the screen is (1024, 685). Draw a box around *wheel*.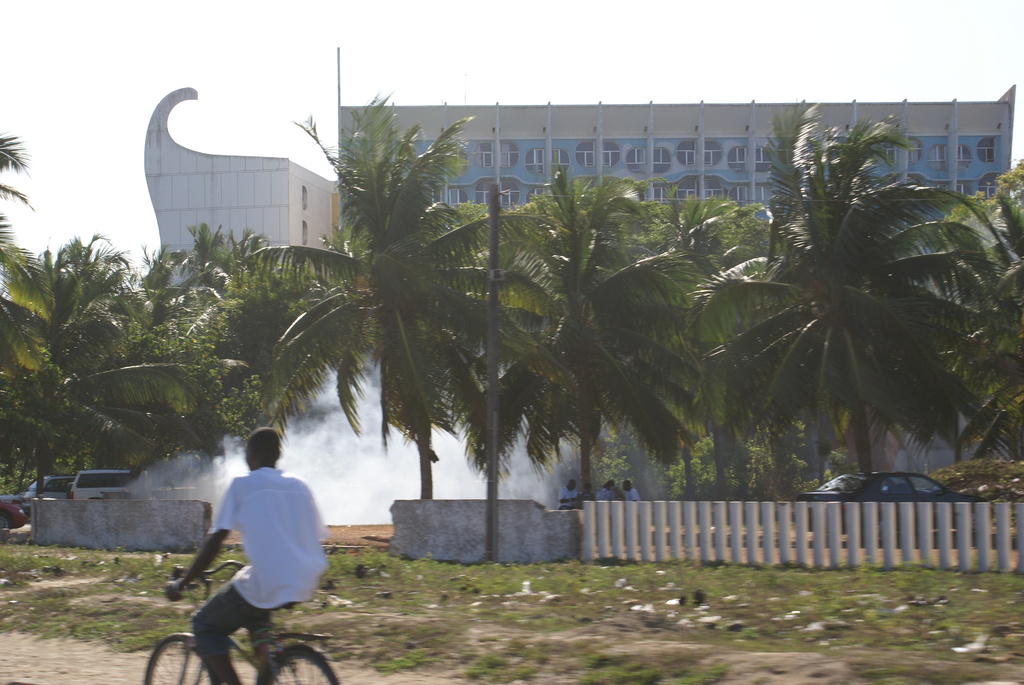
<region>257, 643, 339, 684</region>.
